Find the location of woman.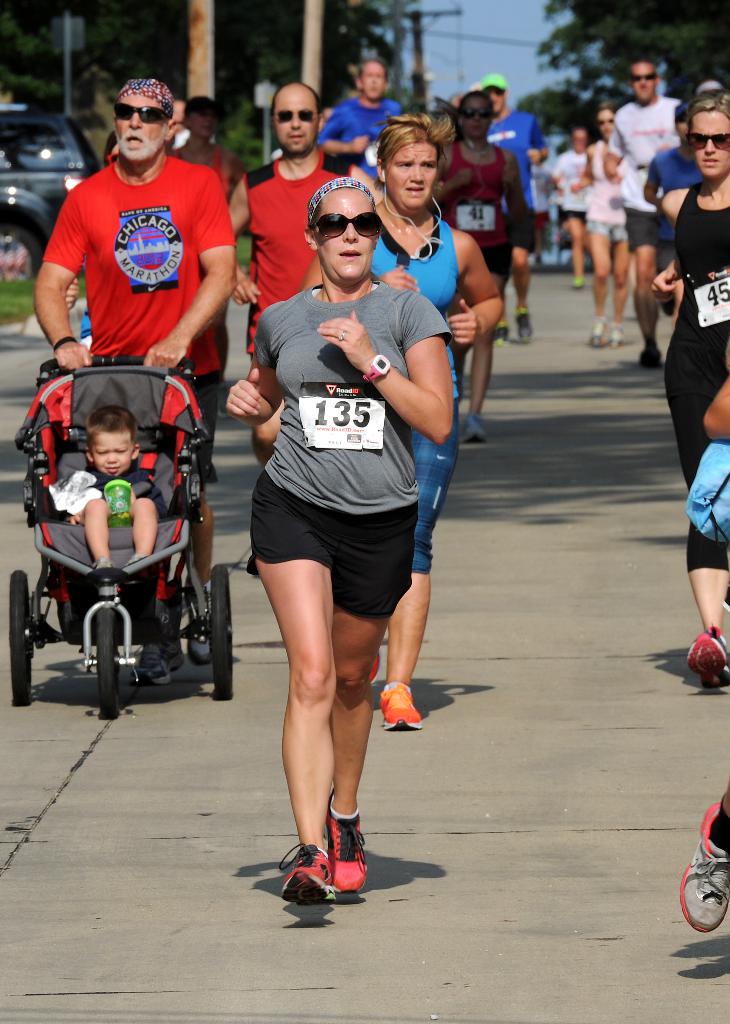
Location: 226:180:449:899.
